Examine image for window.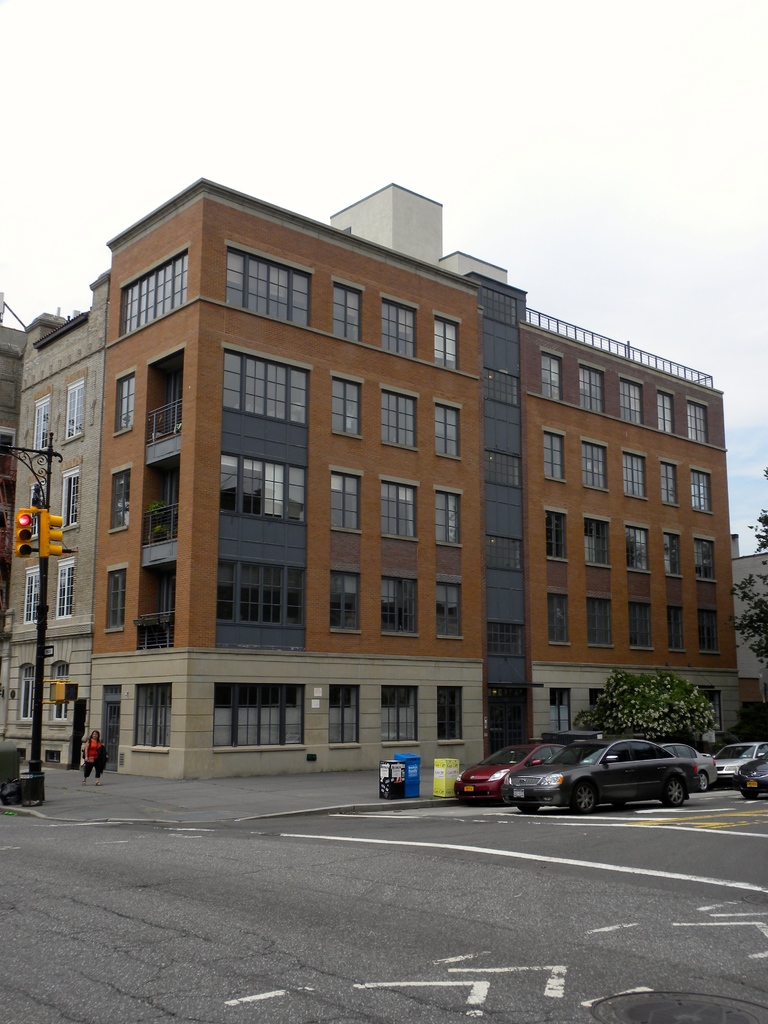
Examination result: 663, 609, 688, 659.
